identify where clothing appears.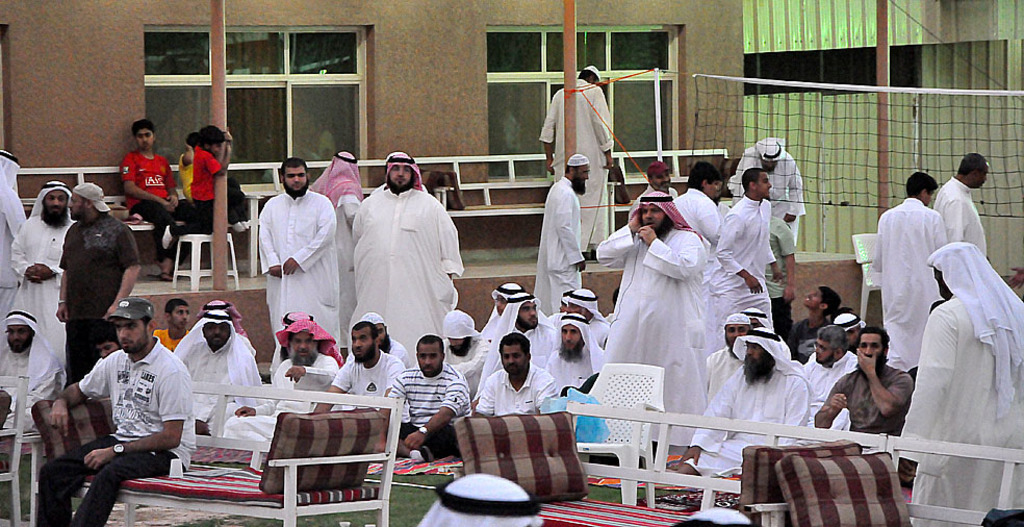
Appears at 378/367/464/462.
